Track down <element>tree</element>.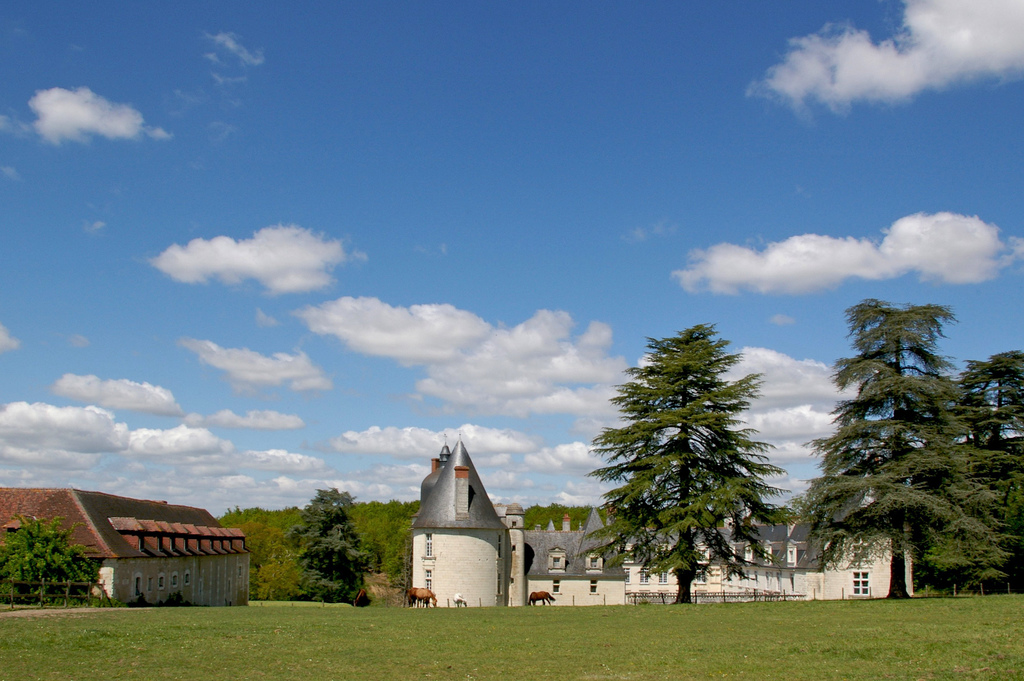
Tracked to (591, 307, 802, 607).
